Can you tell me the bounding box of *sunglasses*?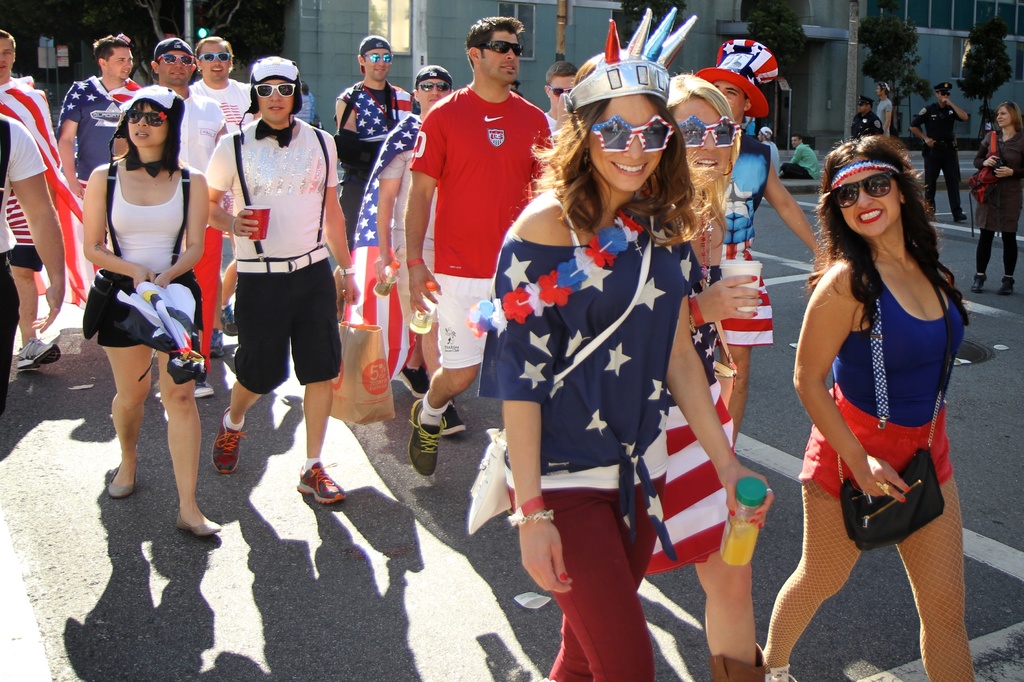
detection(196, 52, 234, 63).
